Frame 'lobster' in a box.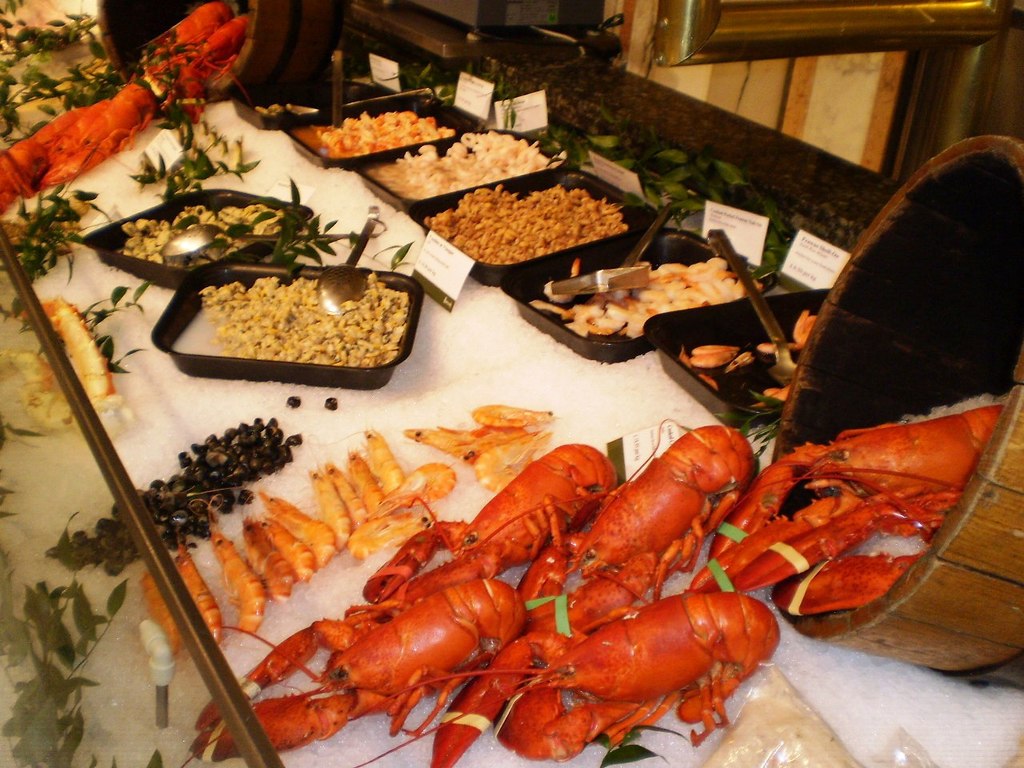
left=508, top=422, right=762, bottom=654.
